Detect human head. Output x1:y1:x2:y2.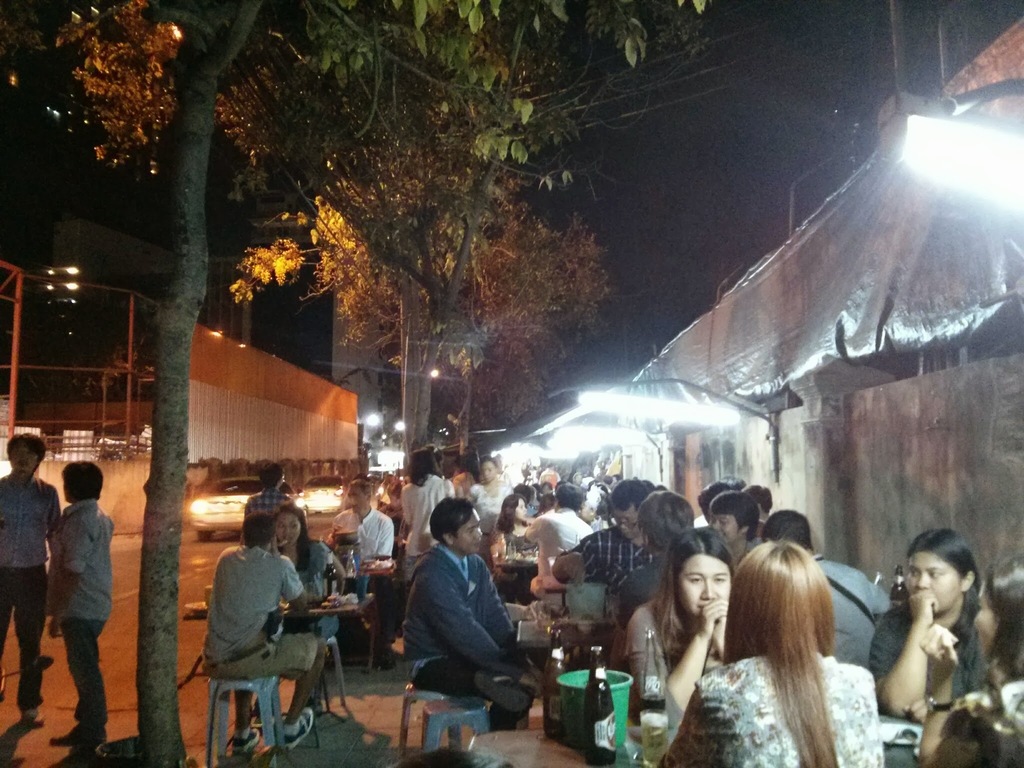
907:527:976:614.
